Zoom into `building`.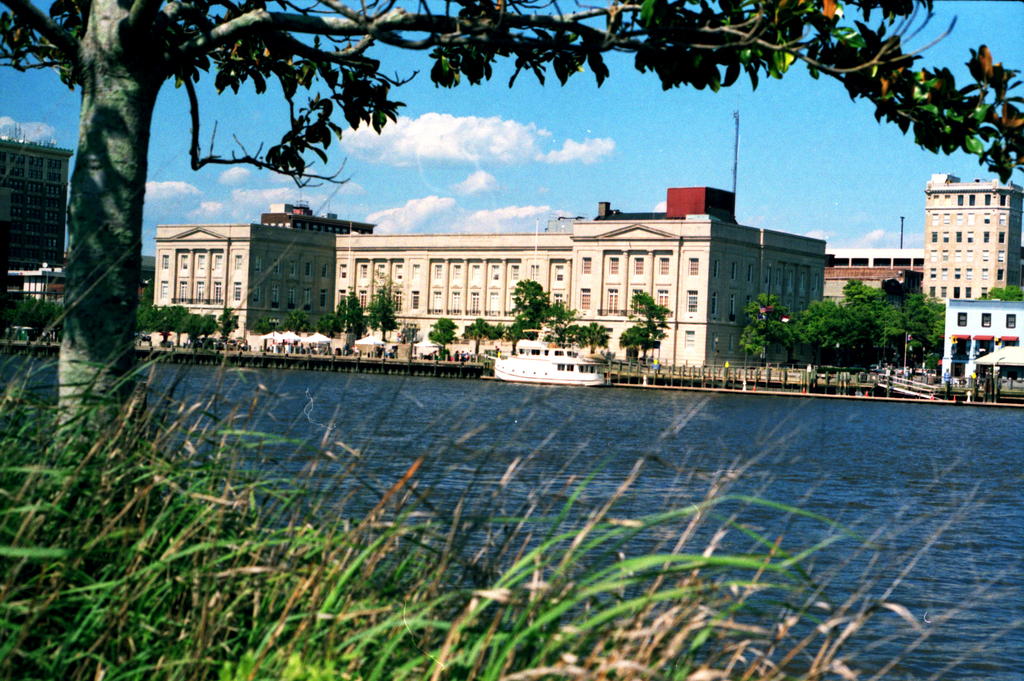
Zoom target: [924, 170, 1023, 314].
